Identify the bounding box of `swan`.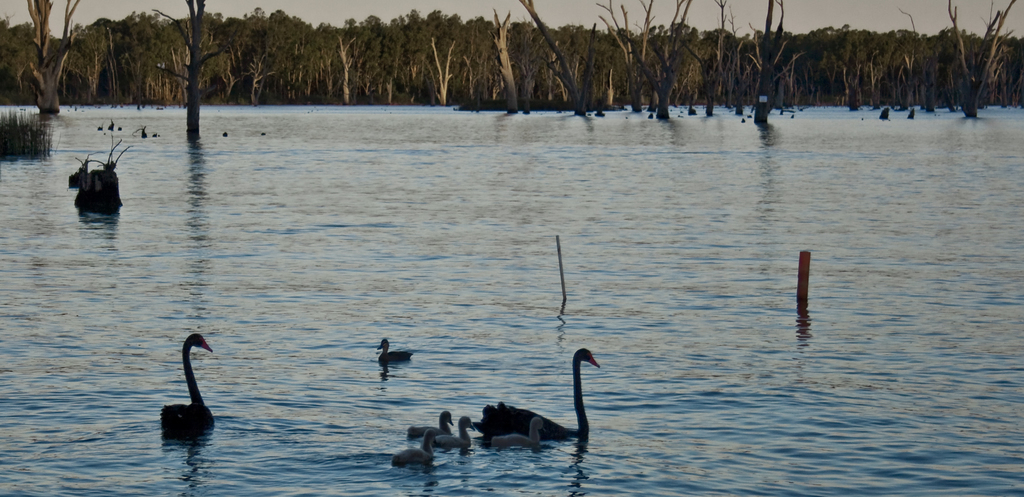
x1=404, y1=409, x2=456, y2=441.
